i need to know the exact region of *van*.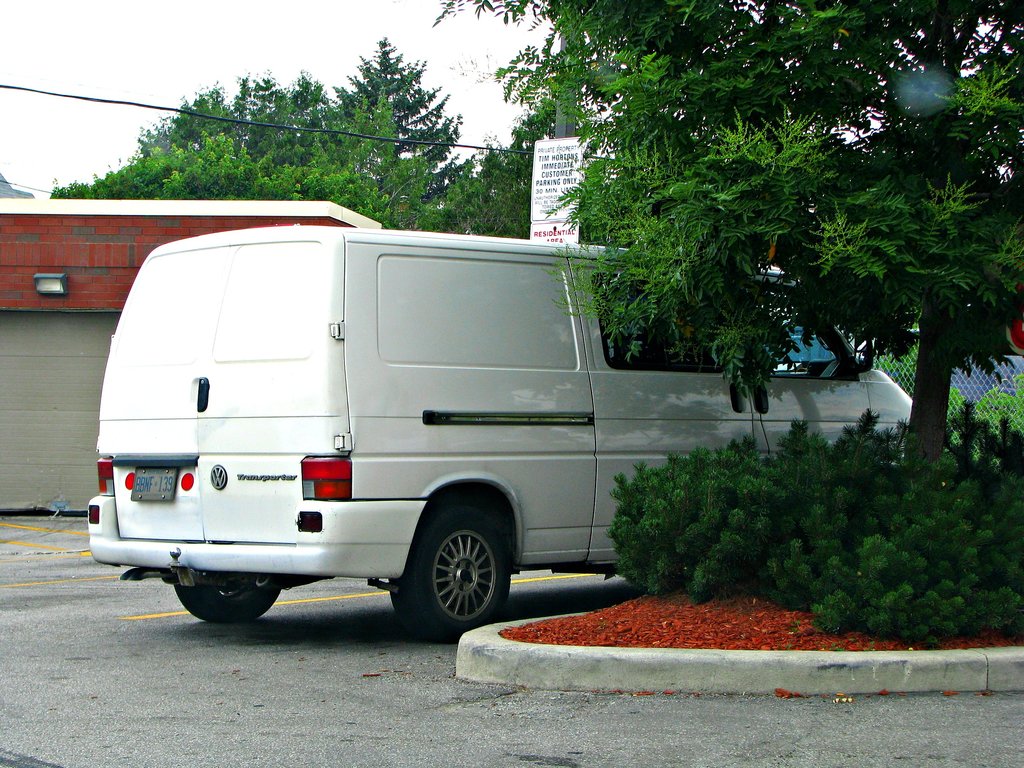
Region: bbox(86, 223, 912, 643).
